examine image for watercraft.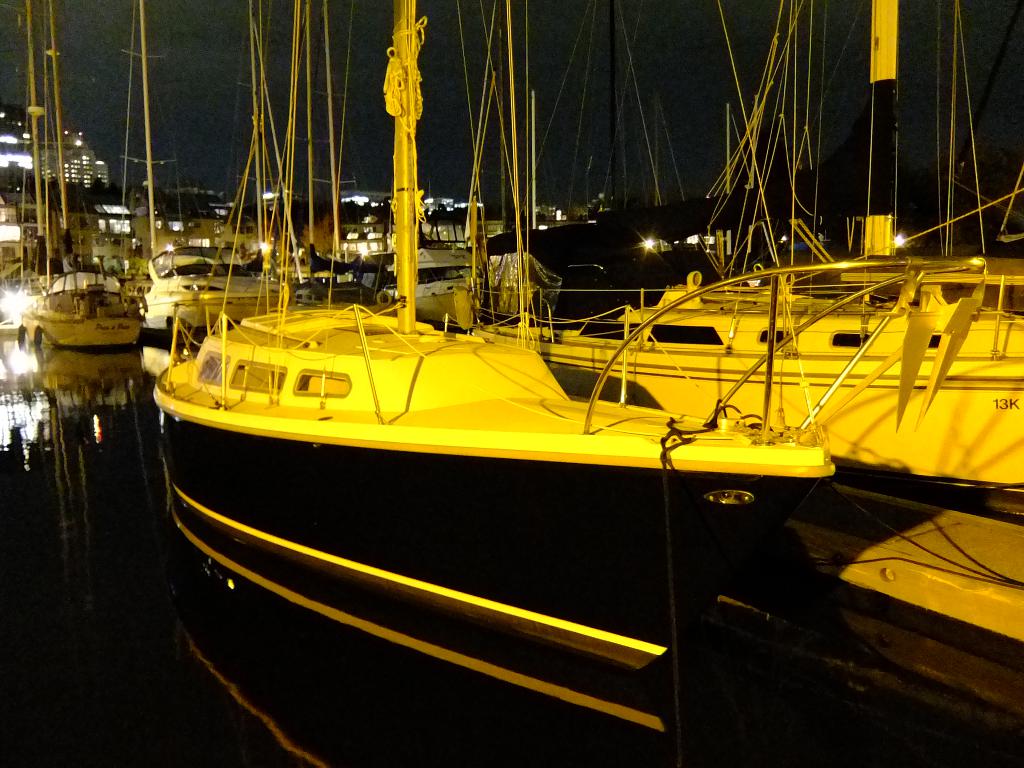
Examination result: {"left": 491, "top": 252, "right": 568, "bottom": 319}.
